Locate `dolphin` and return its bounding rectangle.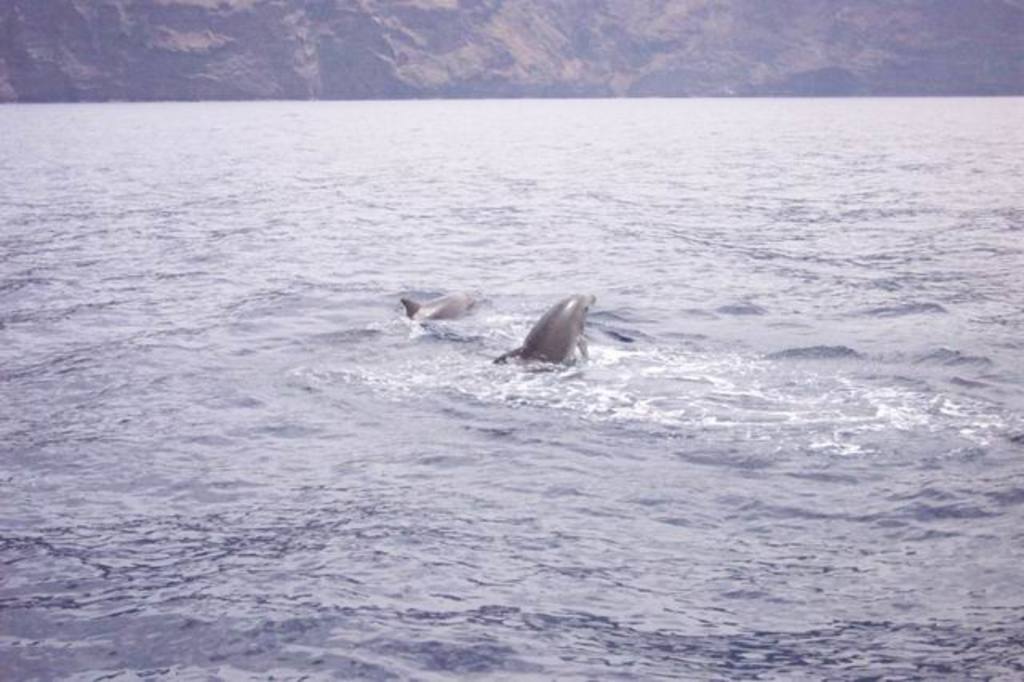
{"left": 488, "top": 291, "right": 594, "bottom": 370}.
